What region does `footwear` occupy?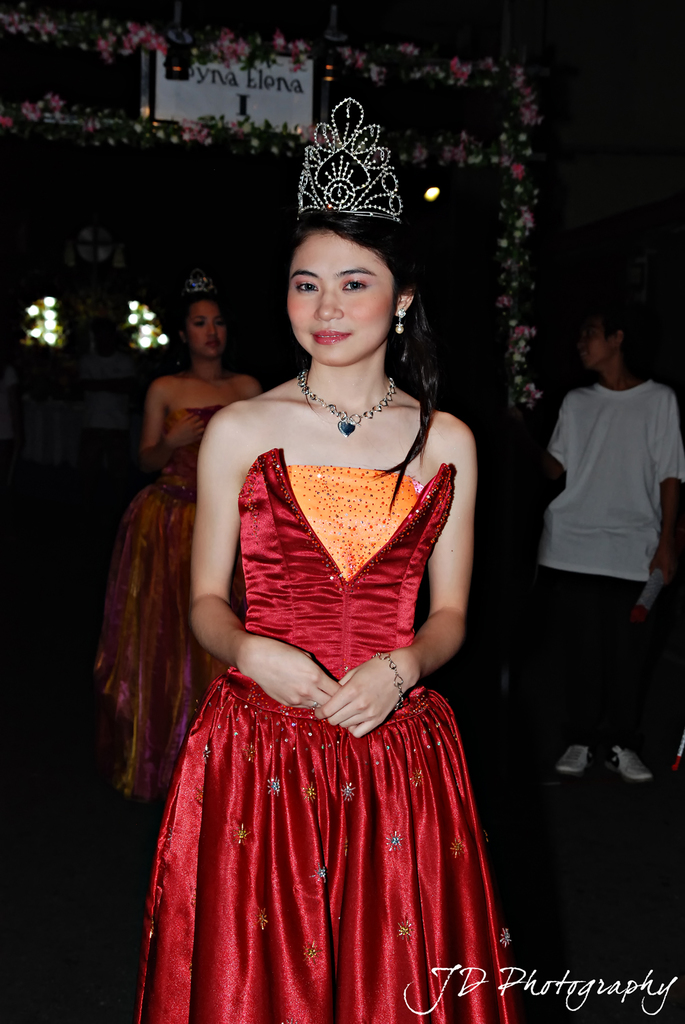
crop(559, 740, 592, 773).
